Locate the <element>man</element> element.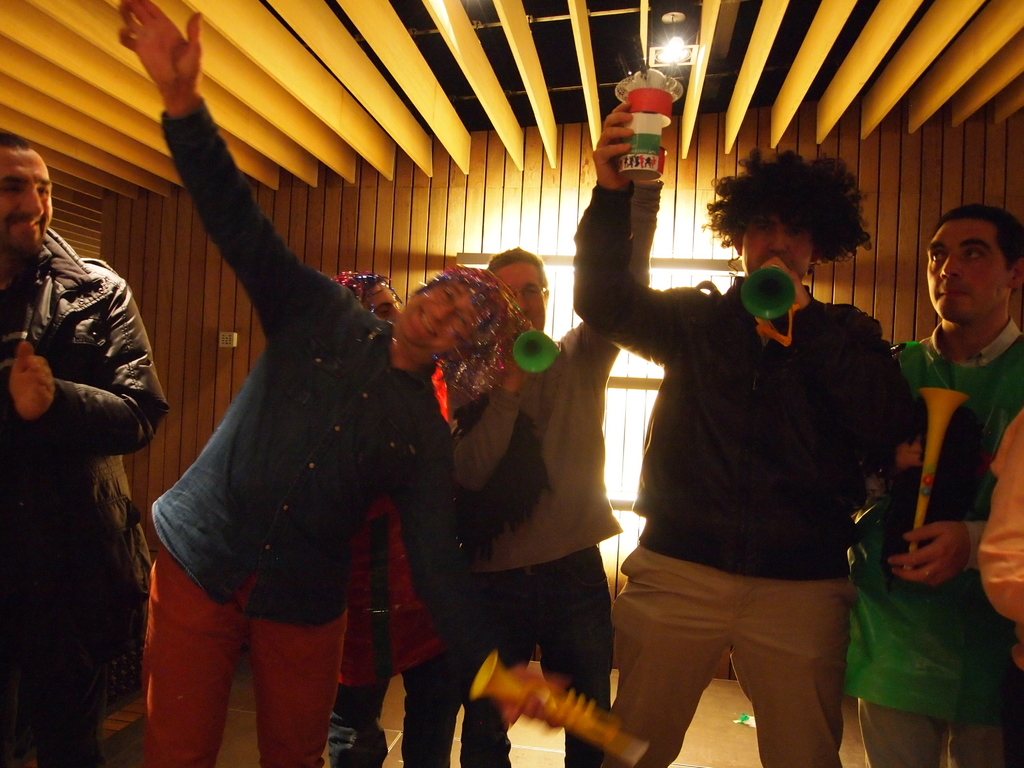
Element bbox: [556,81,924,760].
